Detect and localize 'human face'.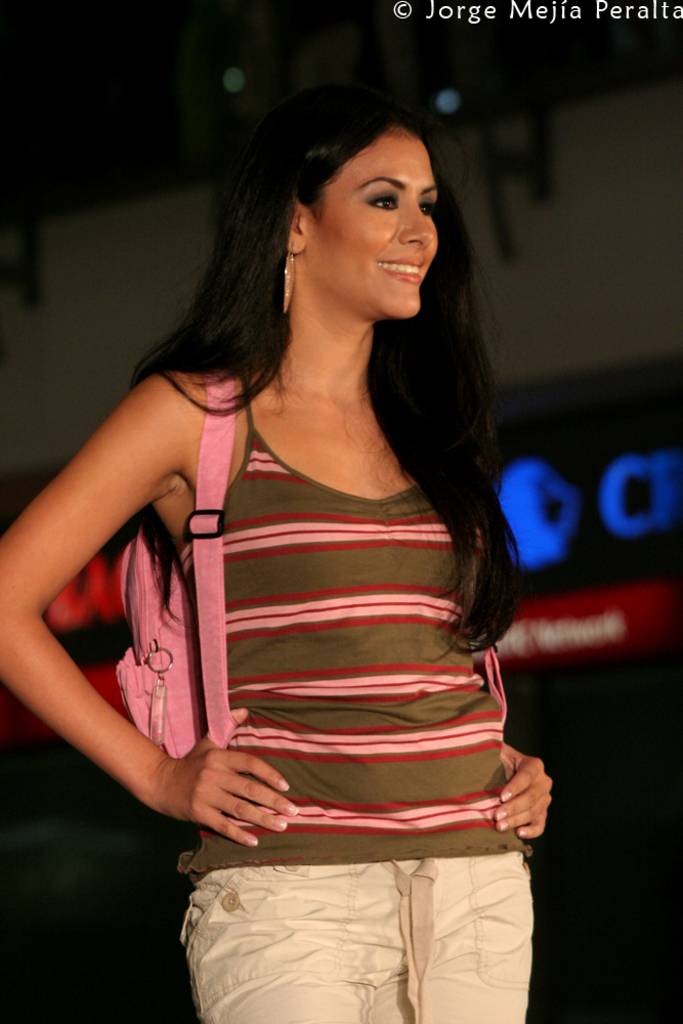
Localized at <bbox>308, 127, 439, 316</bbox>.
